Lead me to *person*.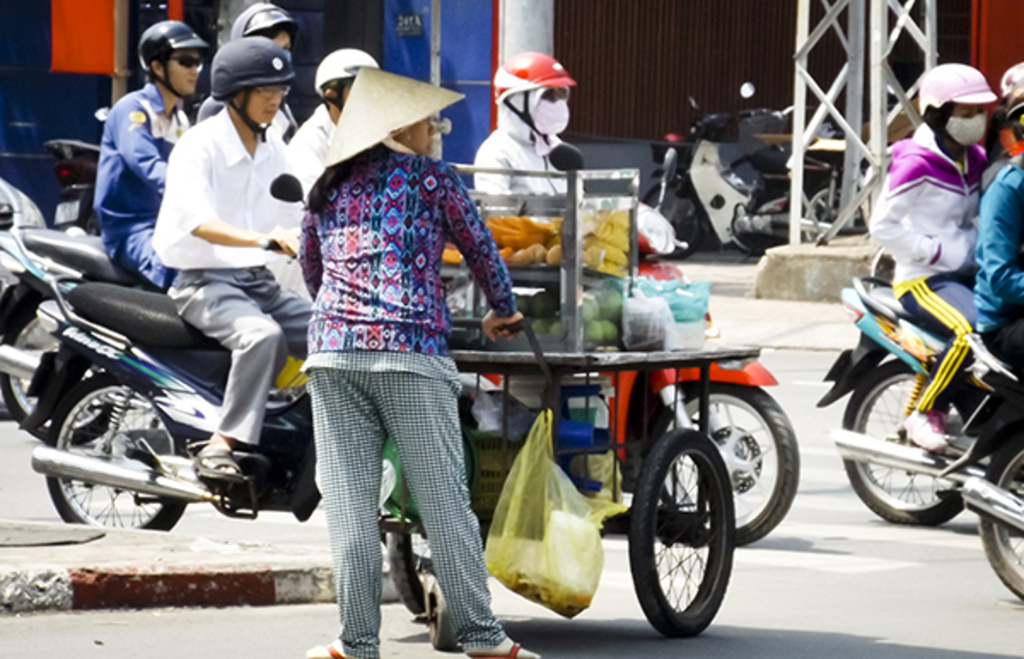
Lead to 90,19,213,294.
